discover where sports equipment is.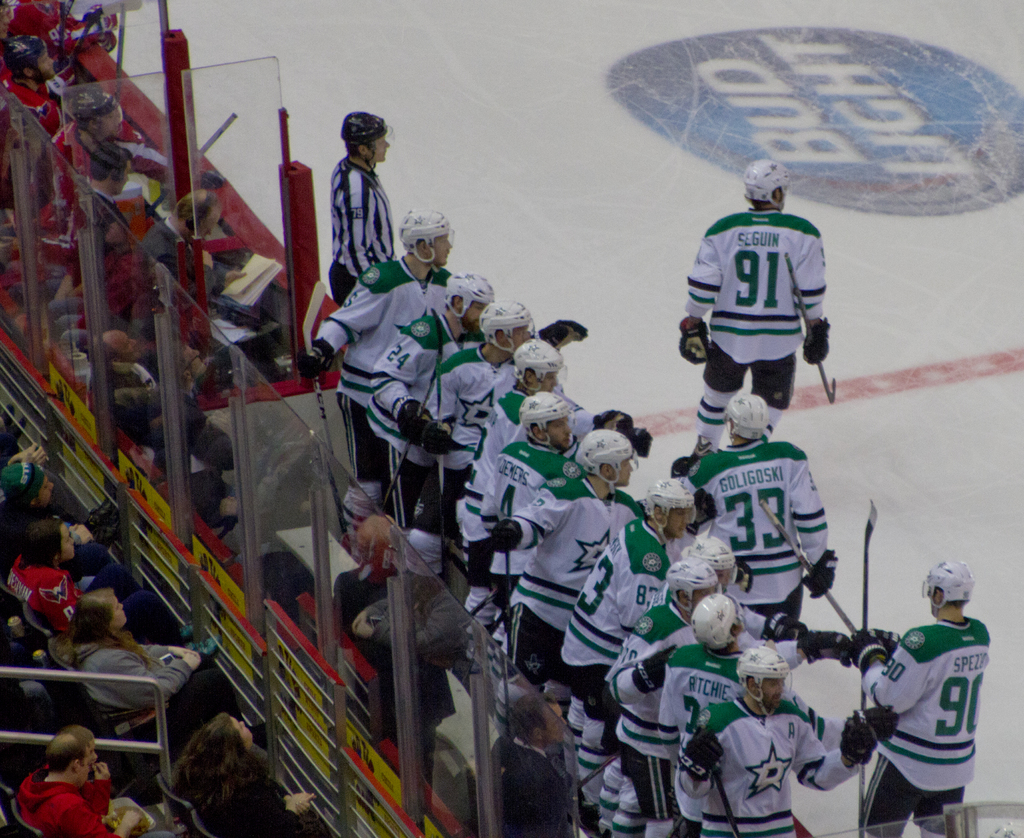
Discovered at bbox=[786, 255, 839, 407].
